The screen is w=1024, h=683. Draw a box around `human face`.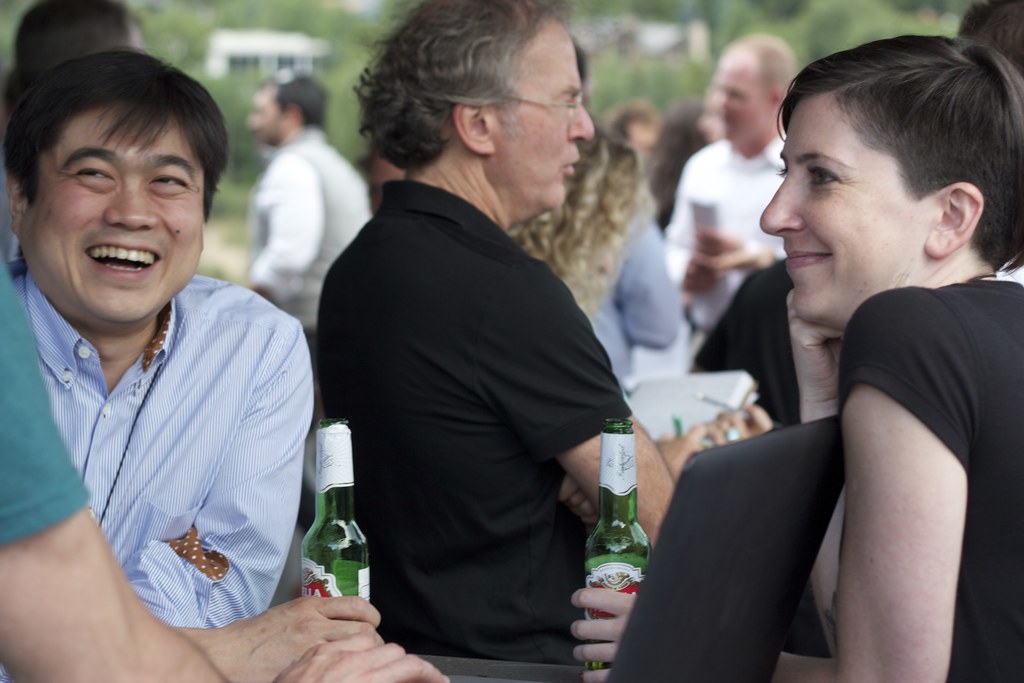
[left=24, top=103, right=207, bottom=325].
